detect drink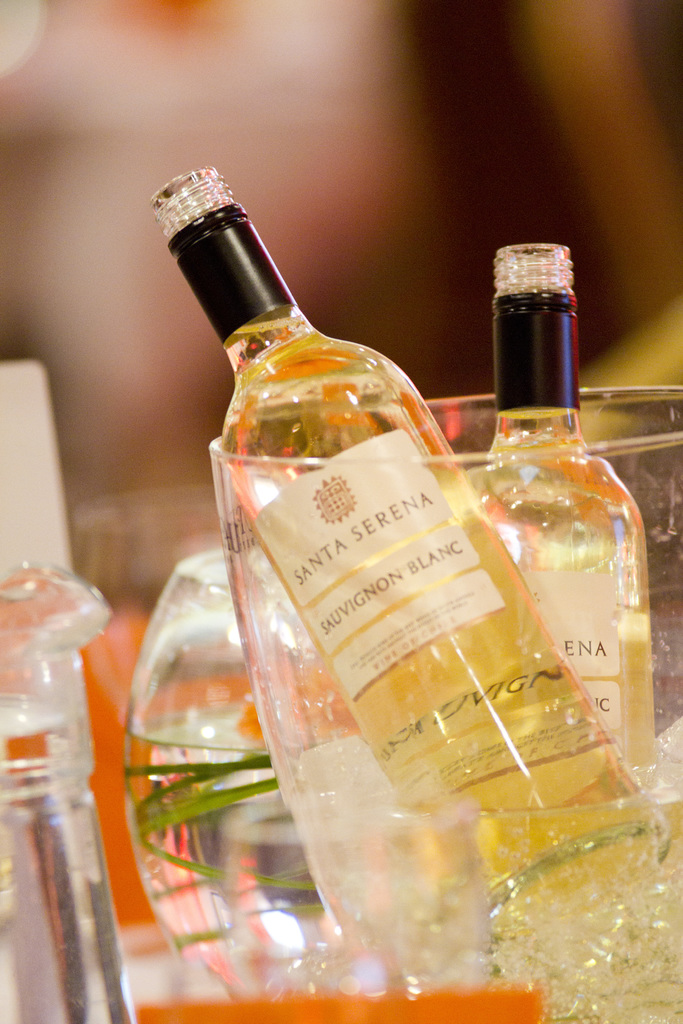
[215, 338, 674, 943]
